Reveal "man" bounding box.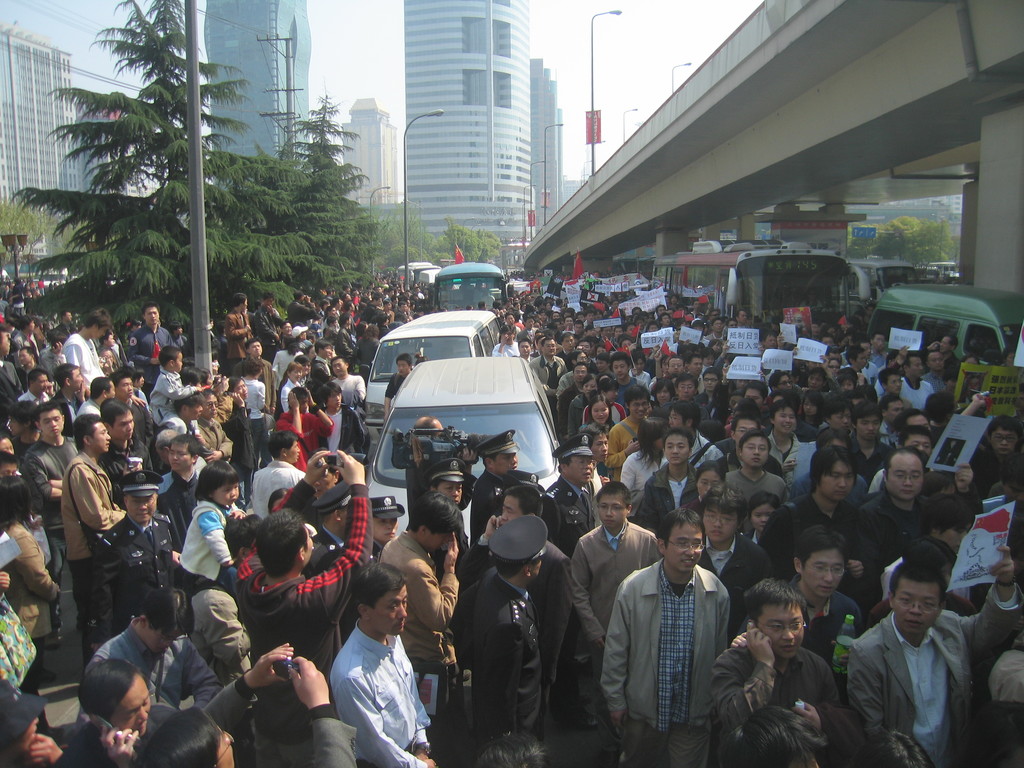
Revealed: Rect(568, 484, 655, 668).
